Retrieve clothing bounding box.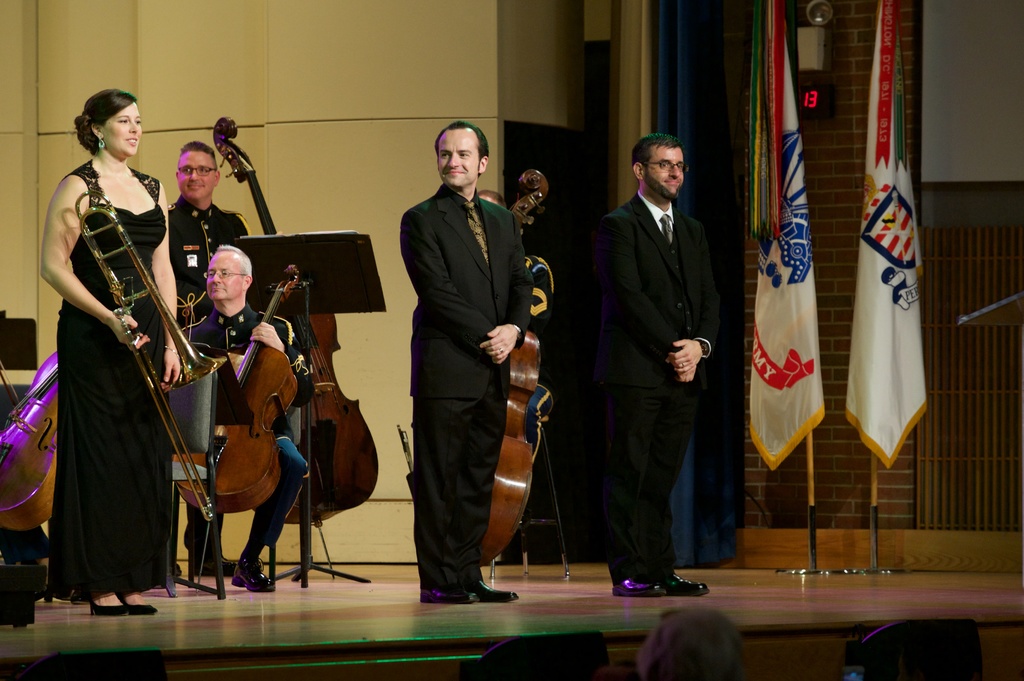
Bounding box: <region>36, 154, 182, 591</region>.
